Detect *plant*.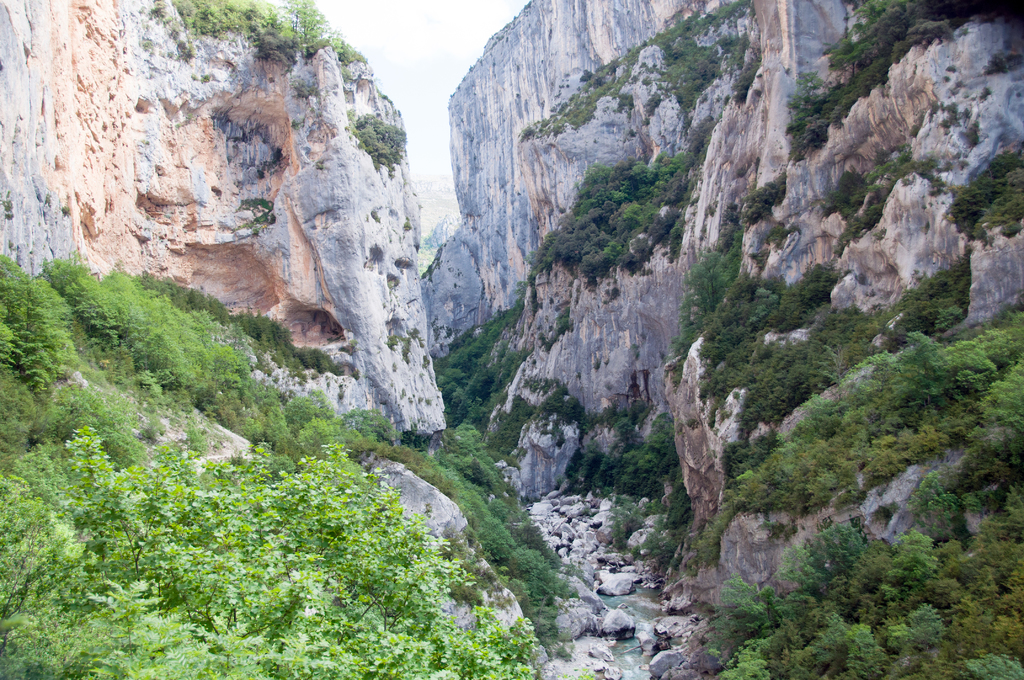
Detected at bbox(0, 472, 125, 679).
